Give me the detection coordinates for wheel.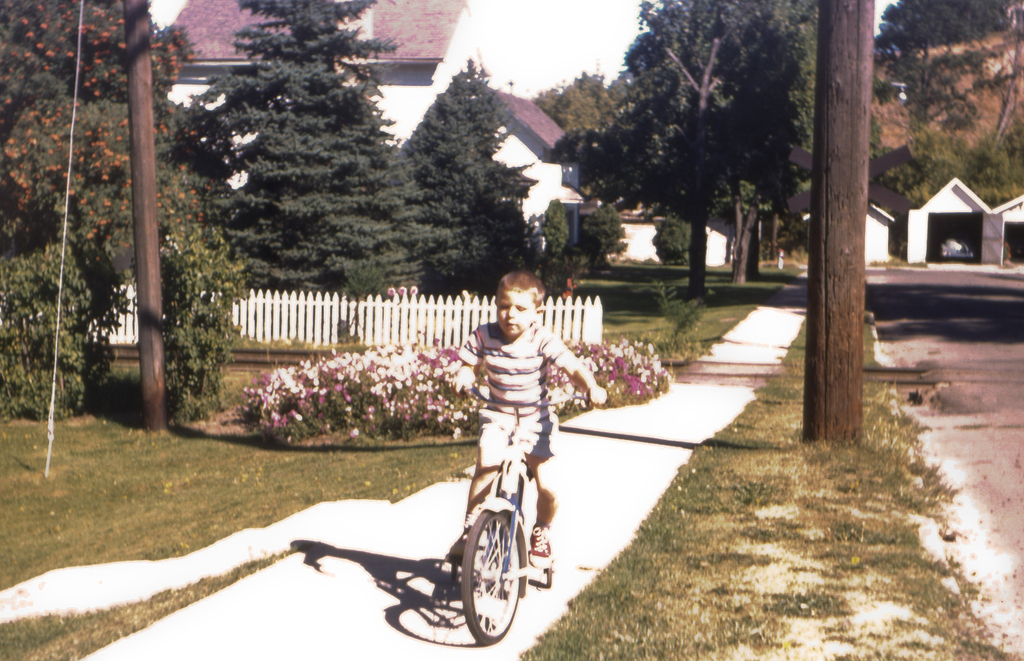
bbox=(543, 562, 556, 587).
